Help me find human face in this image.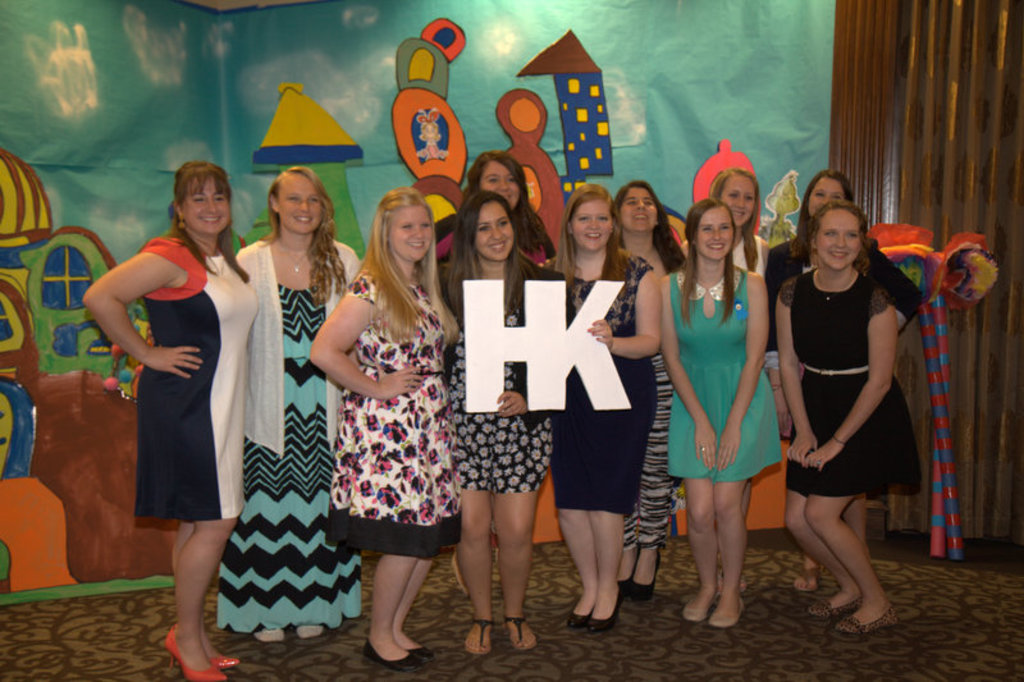
Found it: <box>613,183,659,241</box>.
